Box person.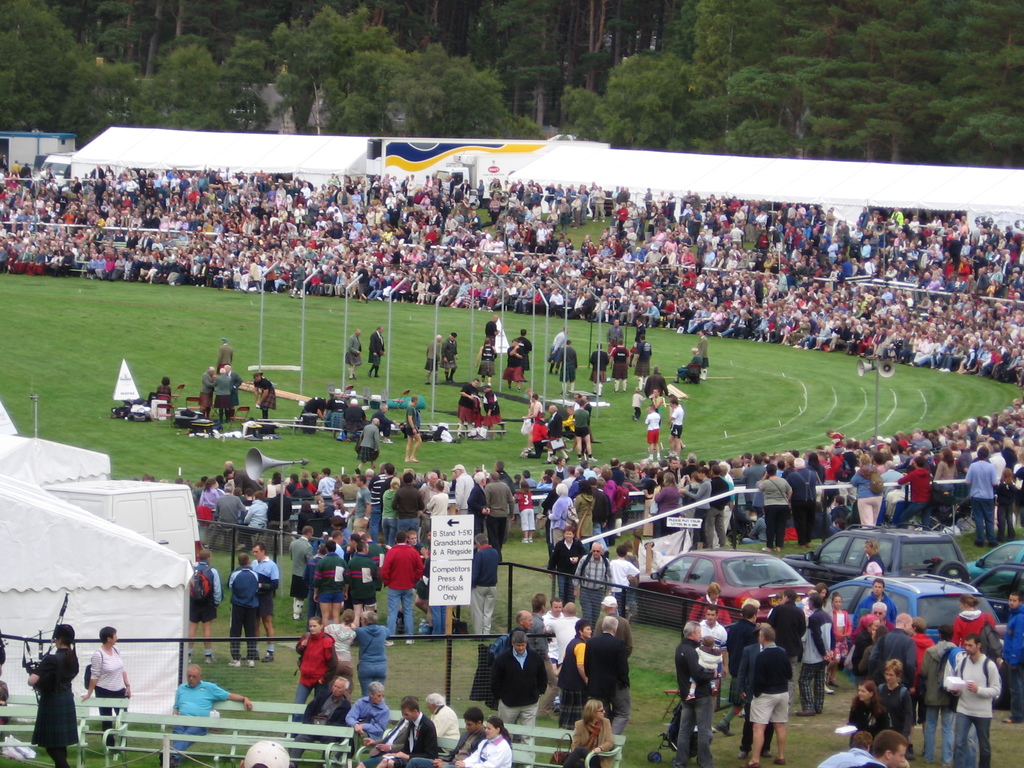
box=[317, 467, 333, 496].
